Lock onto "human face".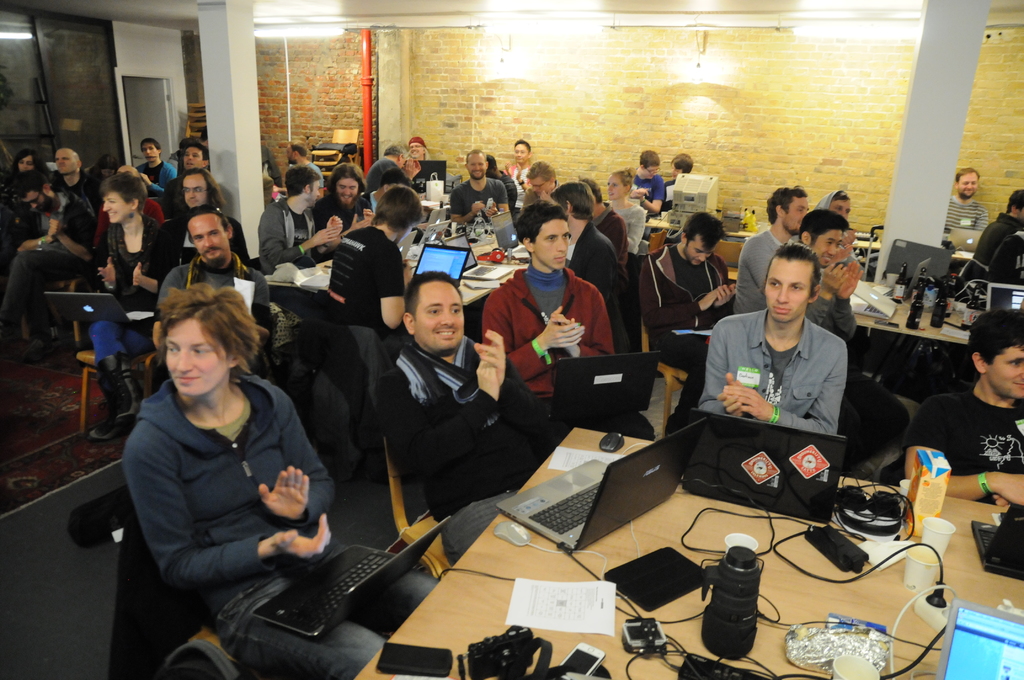
Locked: [left=19, top=159, right=35, bottom=175].
